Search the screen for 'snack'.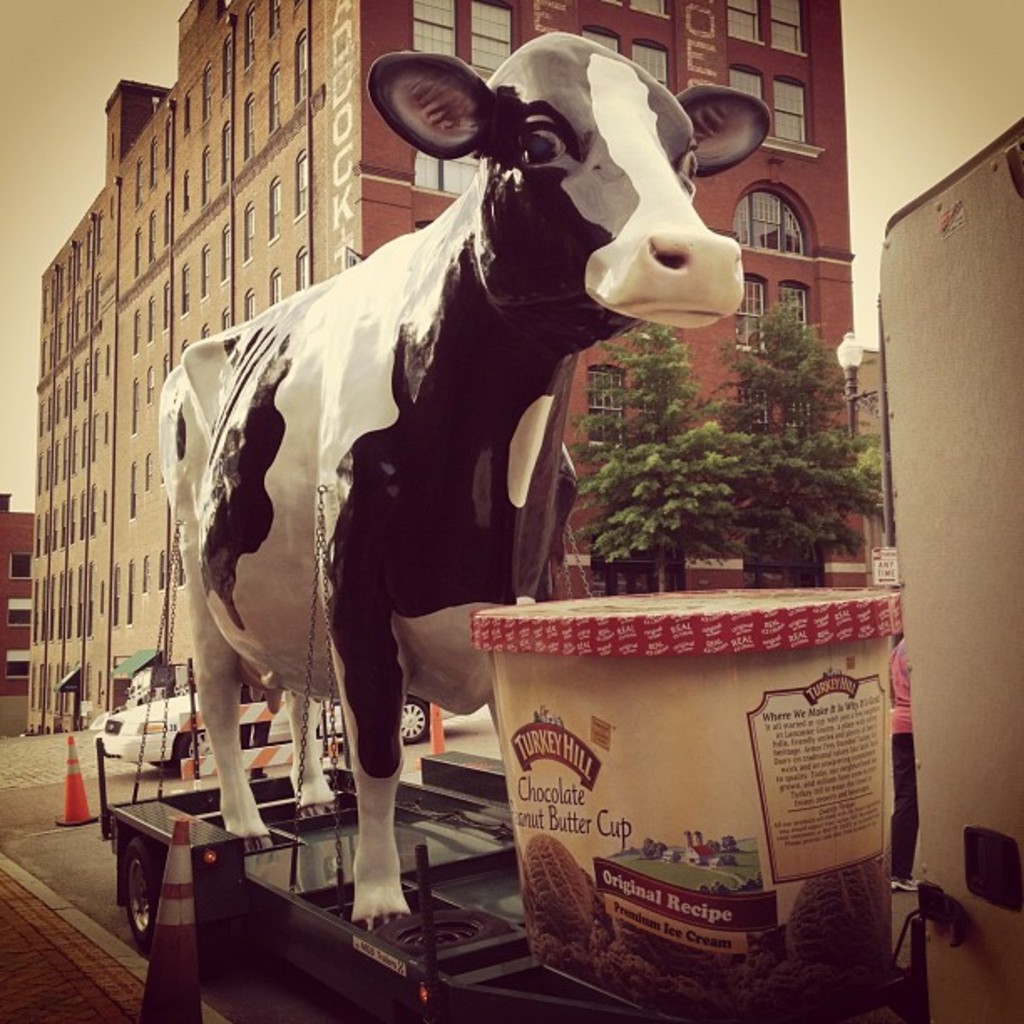
Found at 556 328 738 596.
